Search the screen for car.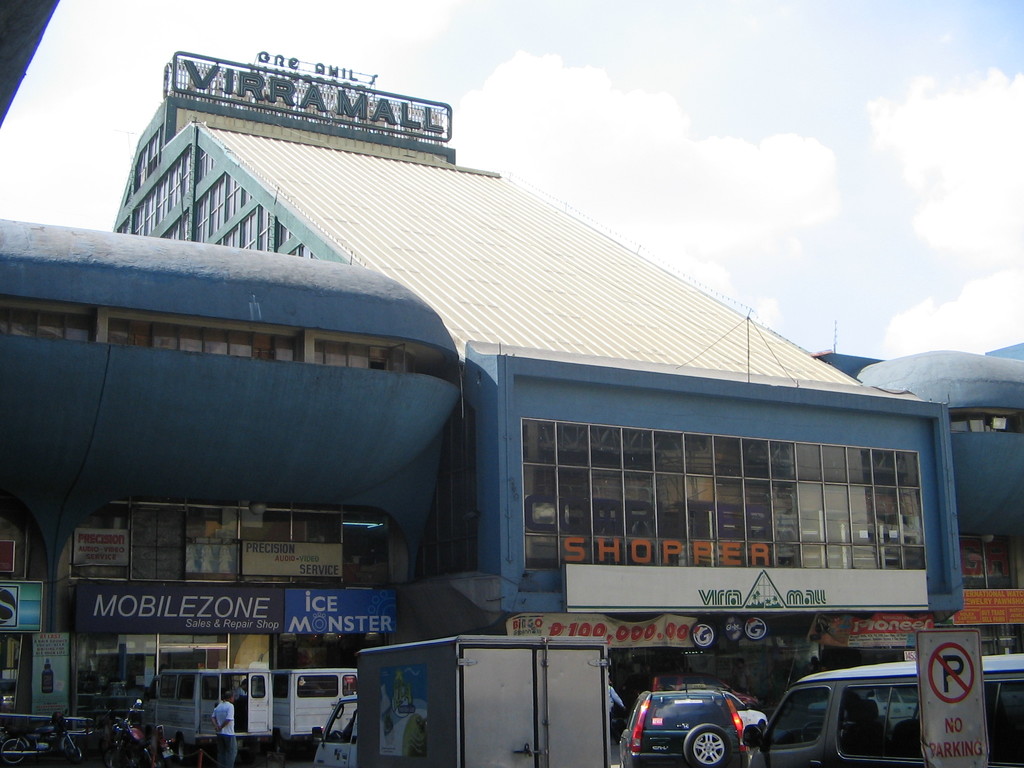
Found at <bbox>743, 657, 1023, 767</bbox>.
